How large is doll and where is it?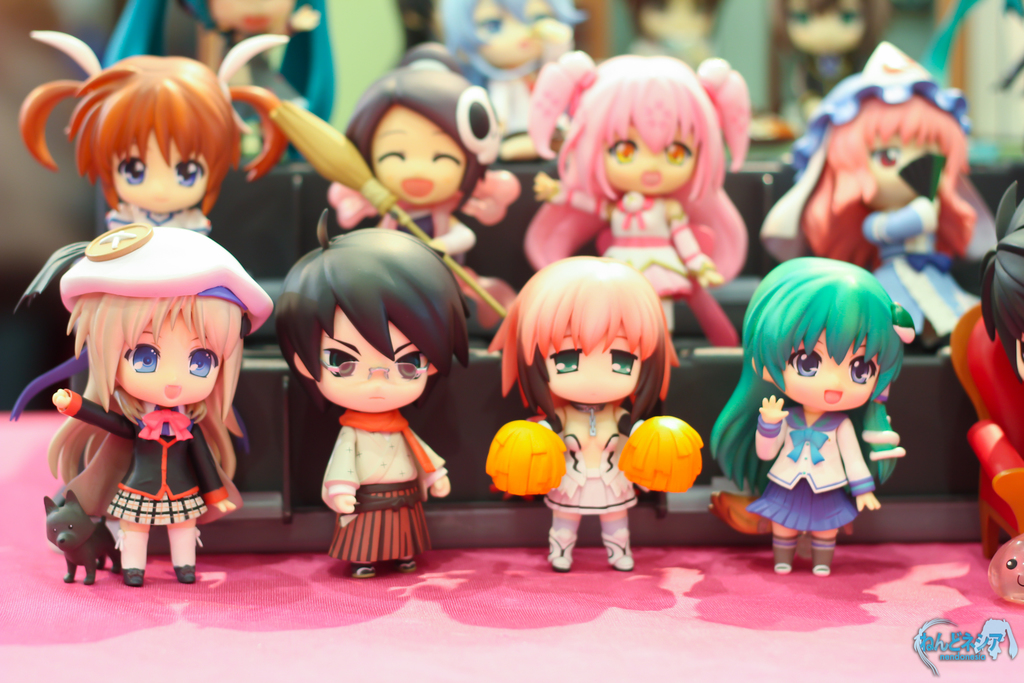
Bounding box: 527,46,749,334.
